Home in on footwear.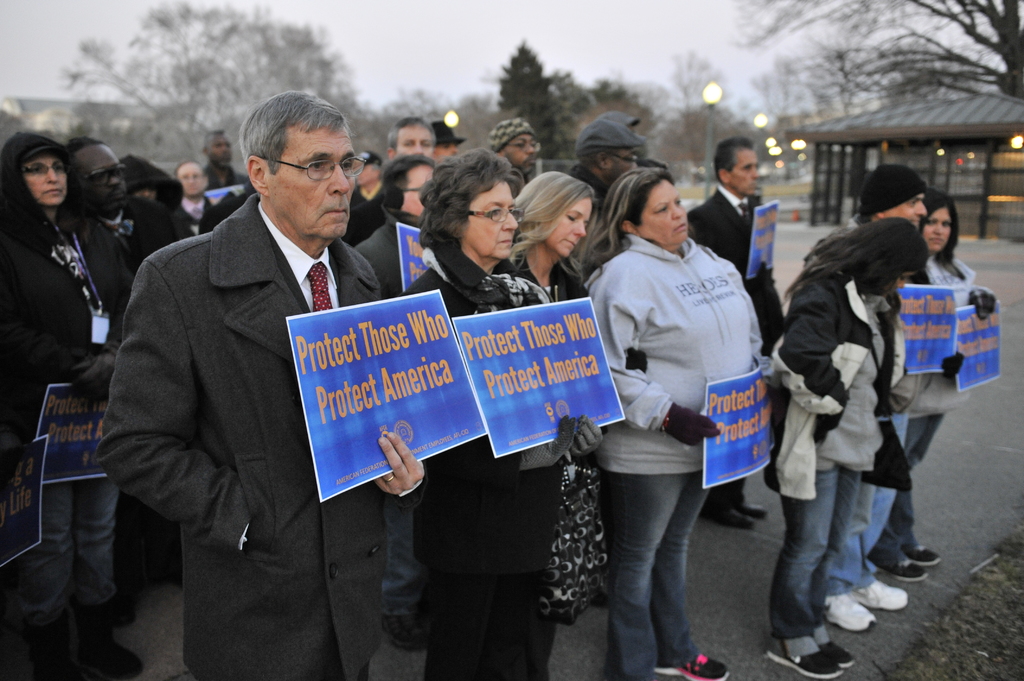
Homed in at 808,628,856,664.
